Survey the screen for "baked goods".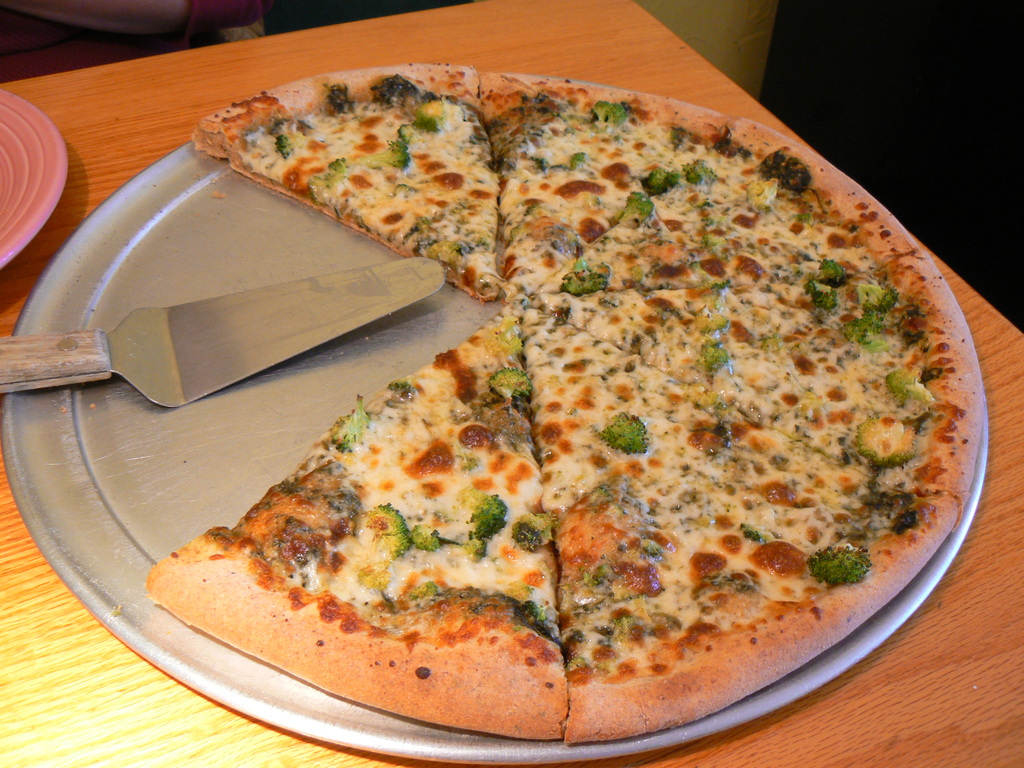
Survey found: left=144, top=56, right=985, bottom=743.
